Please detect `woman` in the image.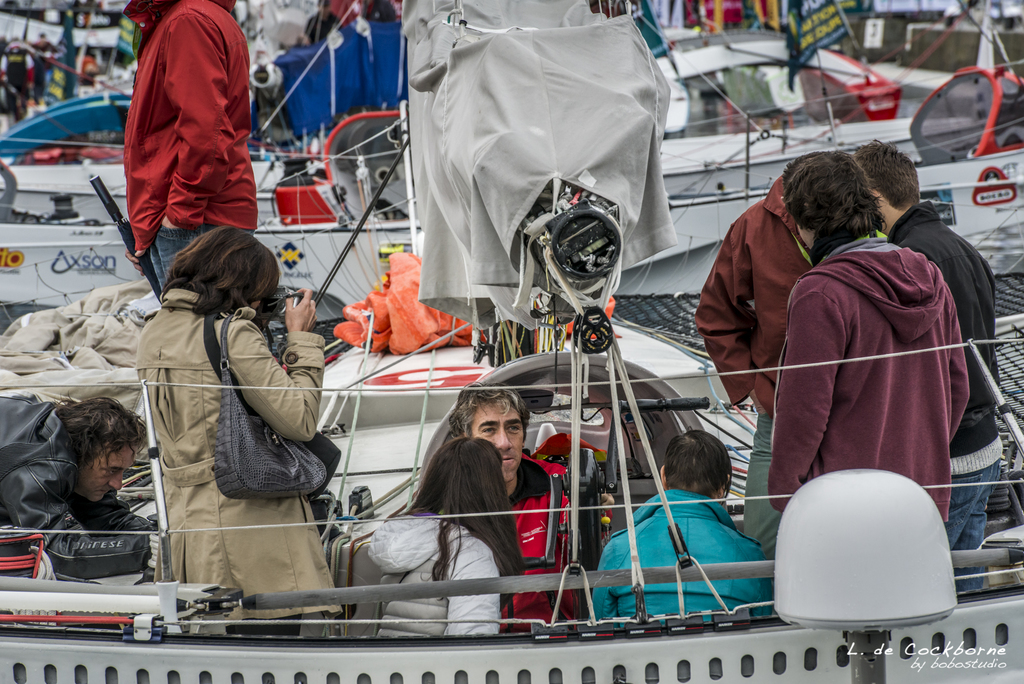
Rect(133, 226, 339, 636).
